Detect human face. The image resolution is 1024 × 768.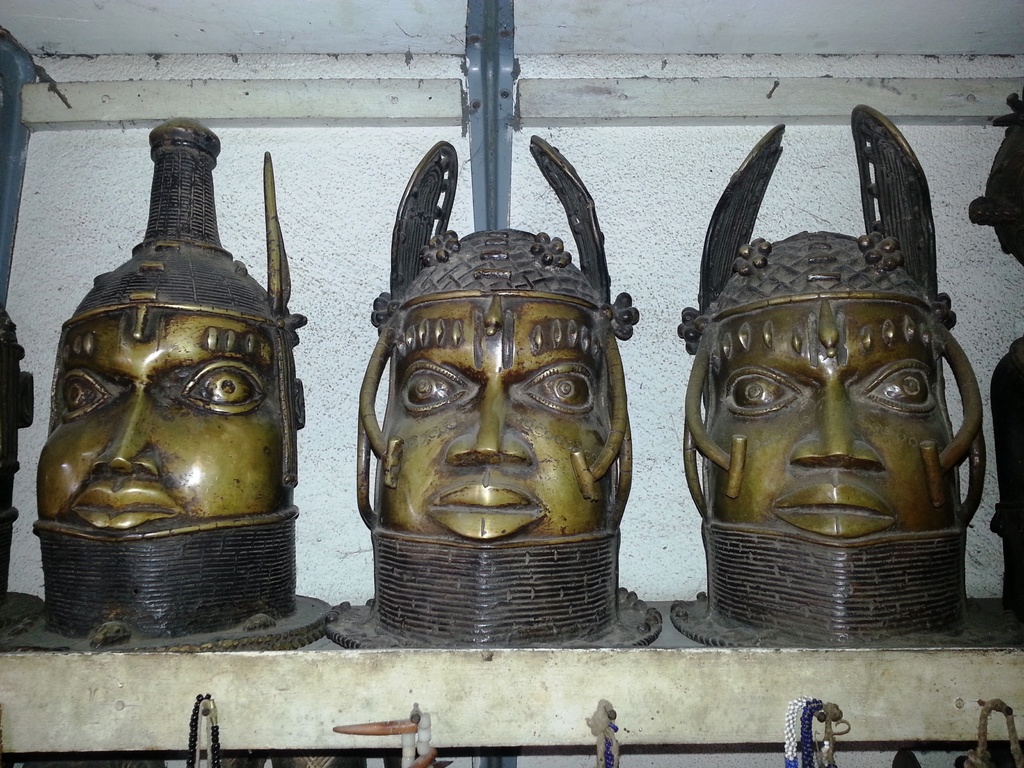
(380, 296, 604, 541).
